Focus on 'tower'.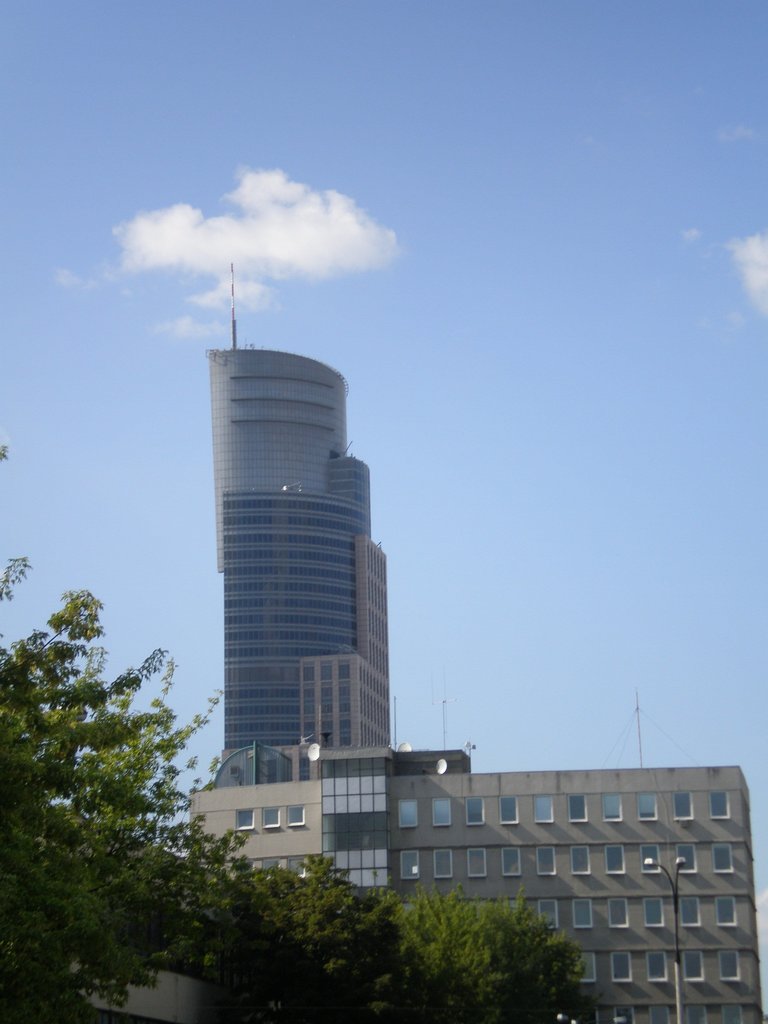
Focused at 179:299:419:838.
